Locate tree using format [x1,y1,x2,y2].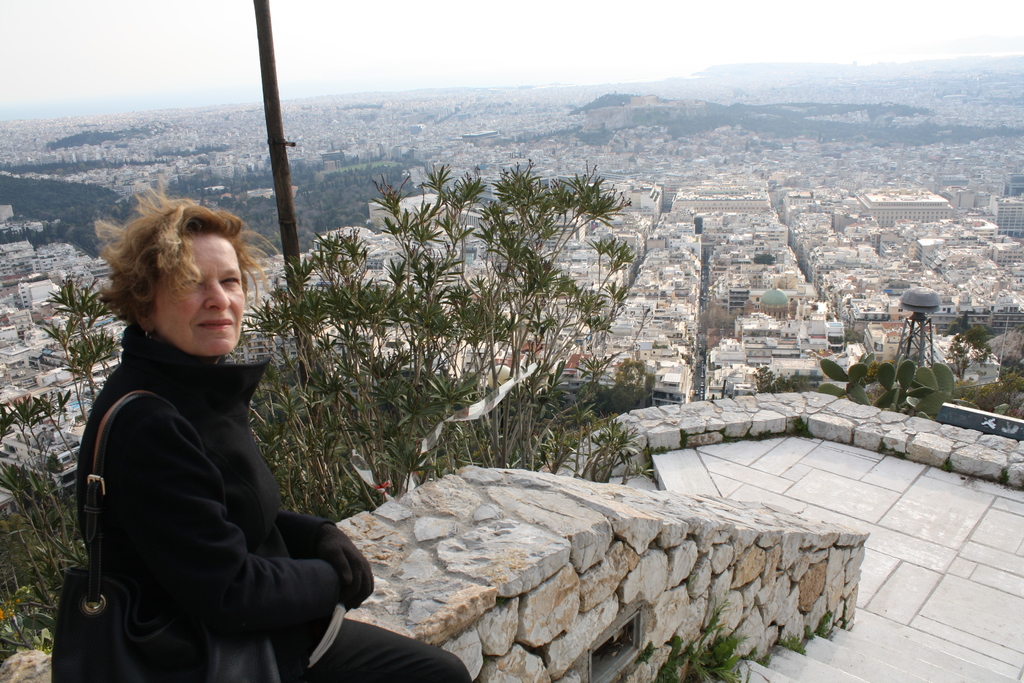
[940,297,1023,354].
